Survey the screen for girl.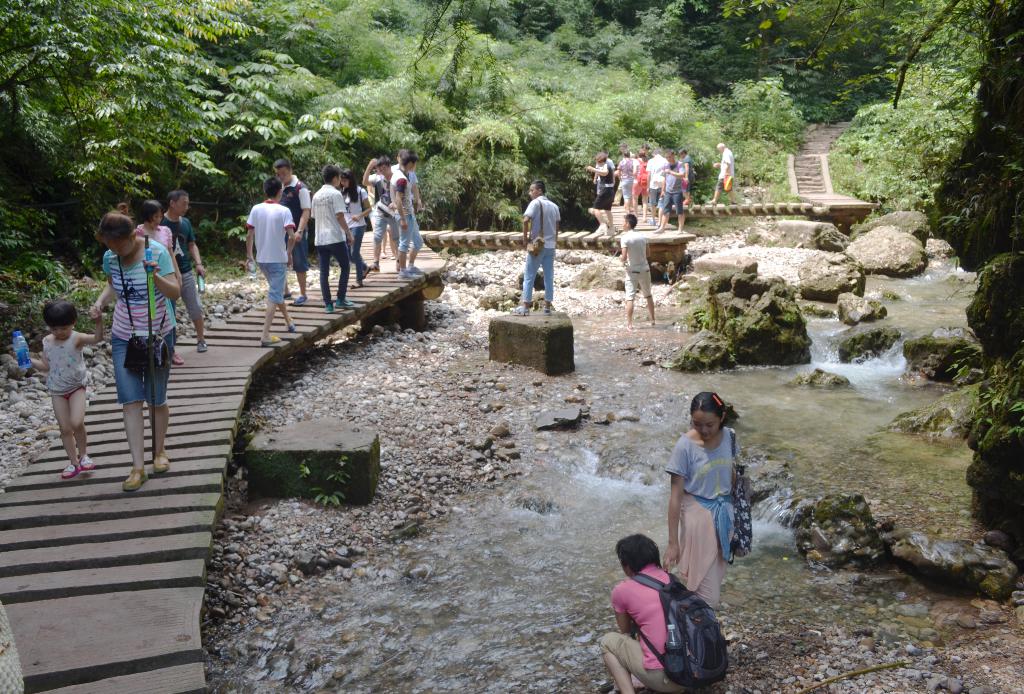
Survey found: box=[85, 197, 190, 487].
